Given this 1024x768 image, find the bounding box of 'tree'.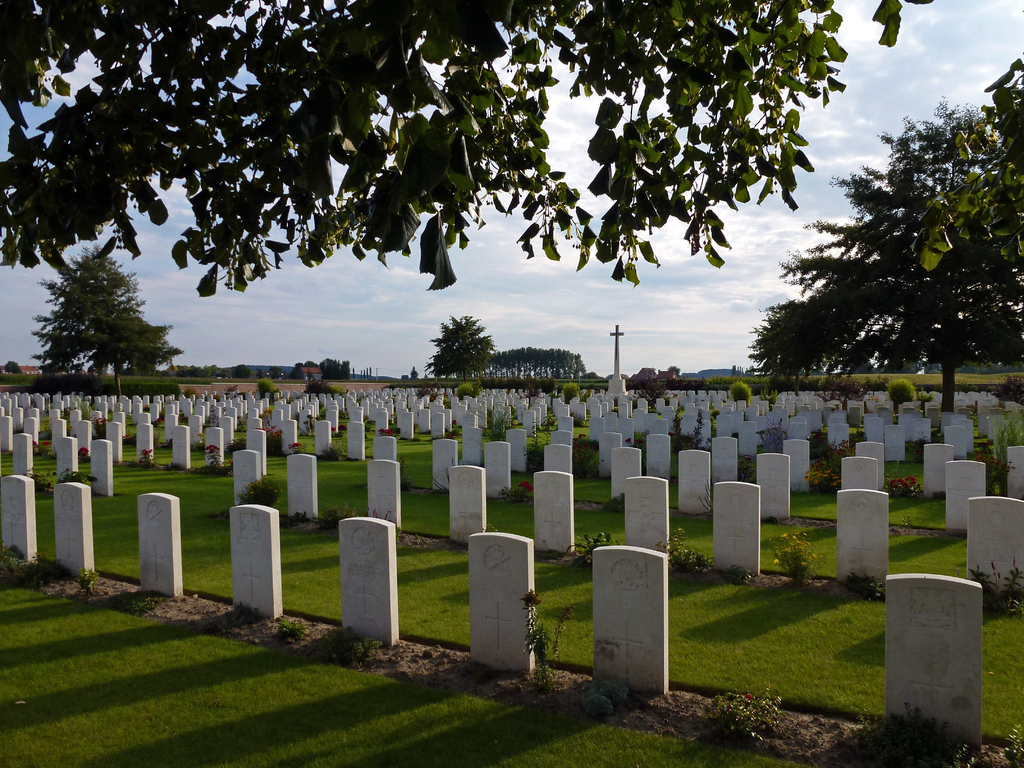
bbox(5, 356, 22, 378).
